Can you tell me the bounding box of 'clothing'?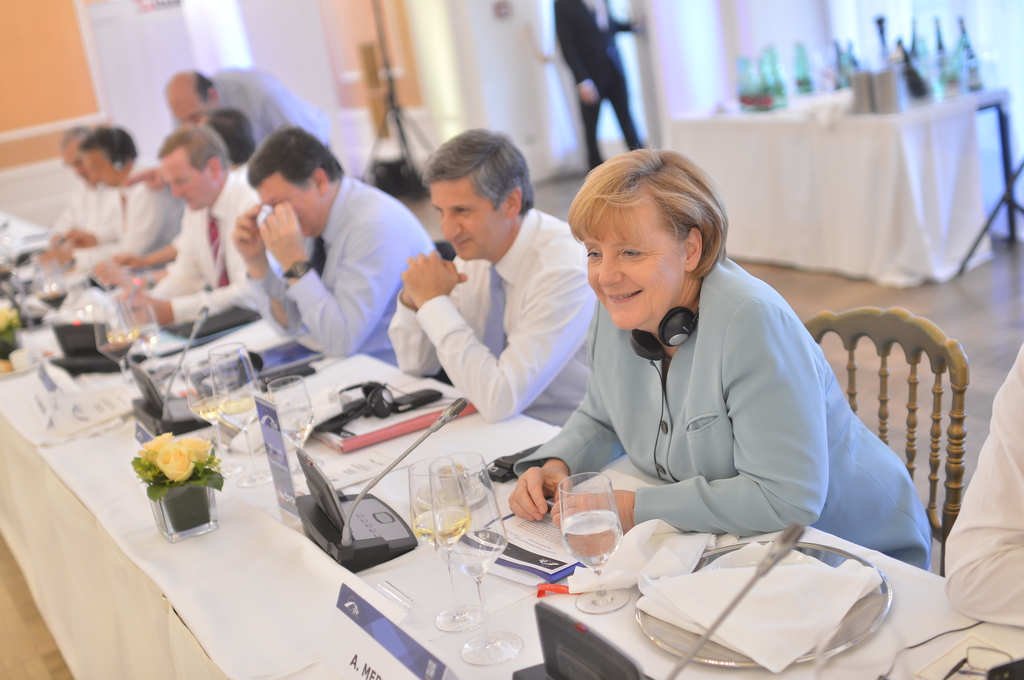
Rect(536, 232, 942, 574).
